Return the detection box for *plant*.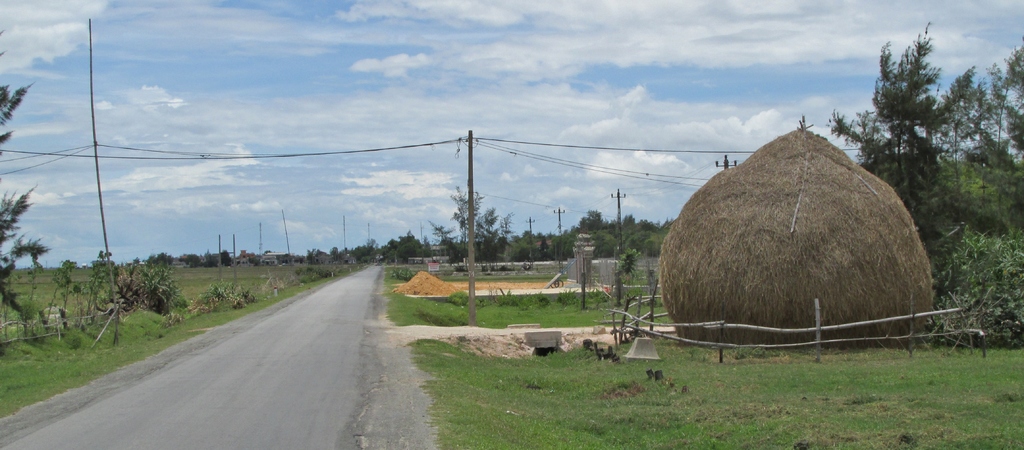
BBox(82, 250, 171, 319).
